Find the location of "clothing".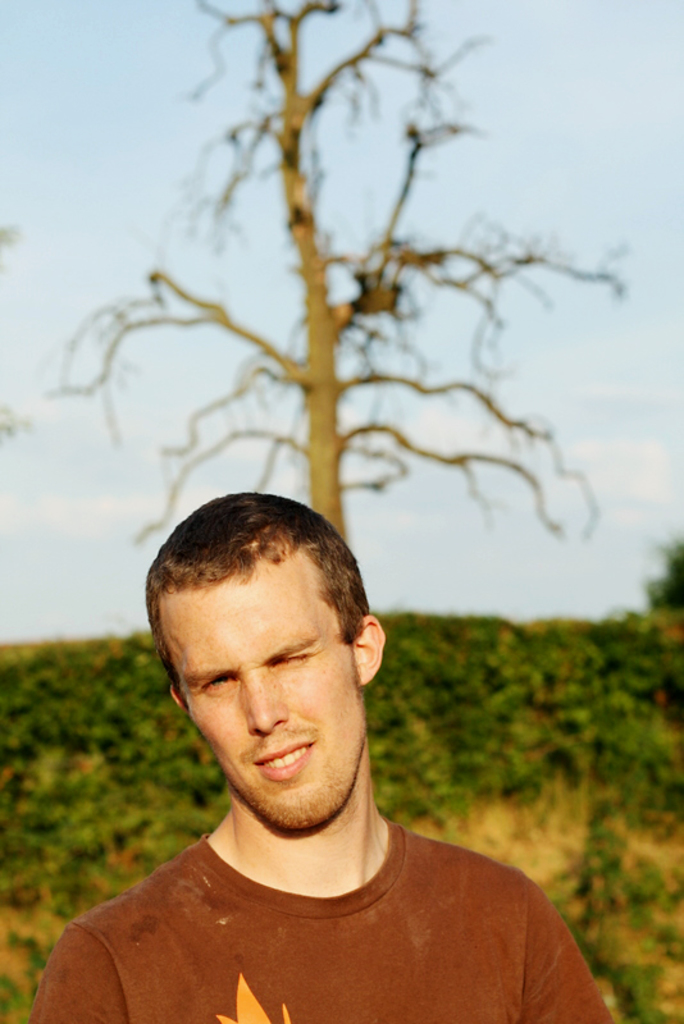
Location: (37,818,626,1023).
